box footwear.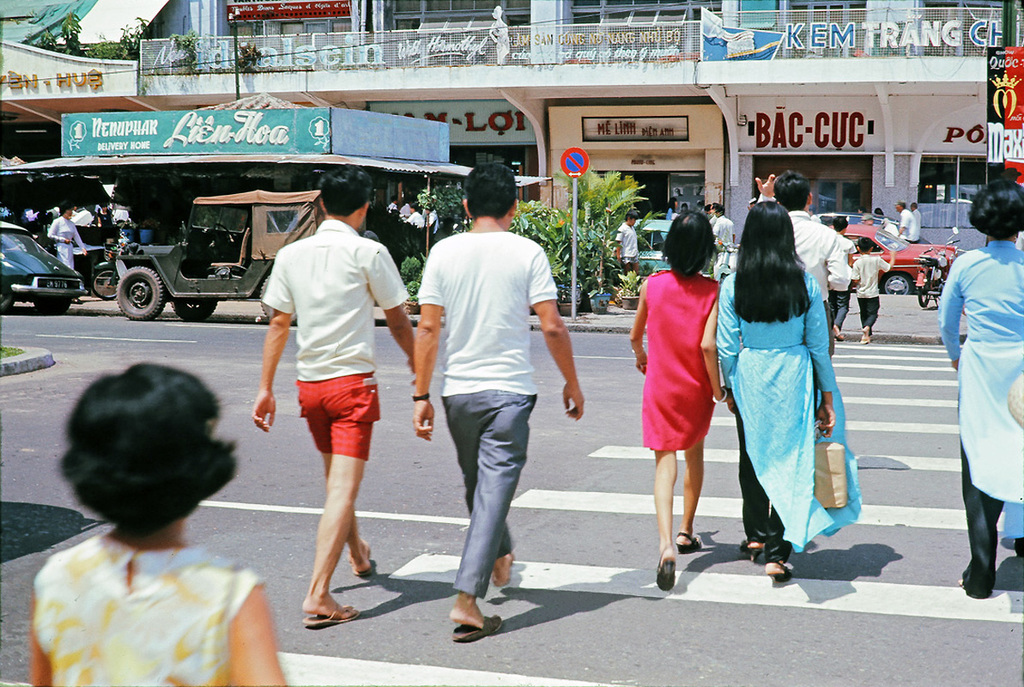
<box>742,535,764,559</box>.
